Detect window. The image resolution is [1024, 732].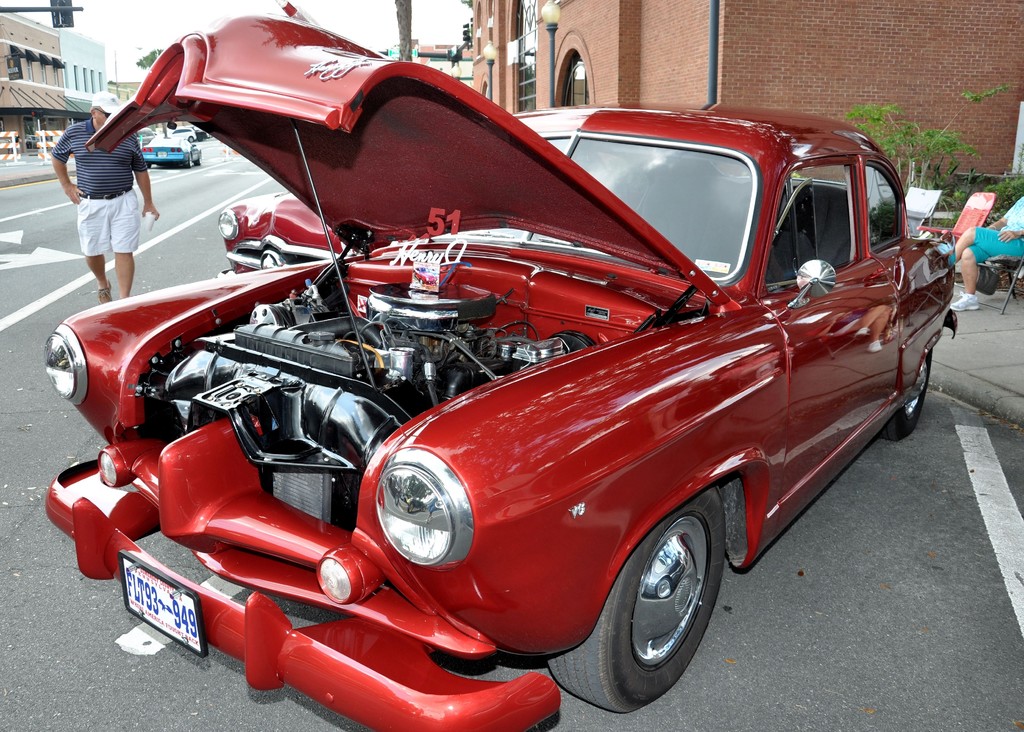
<box>863,156,902,248</box>.
